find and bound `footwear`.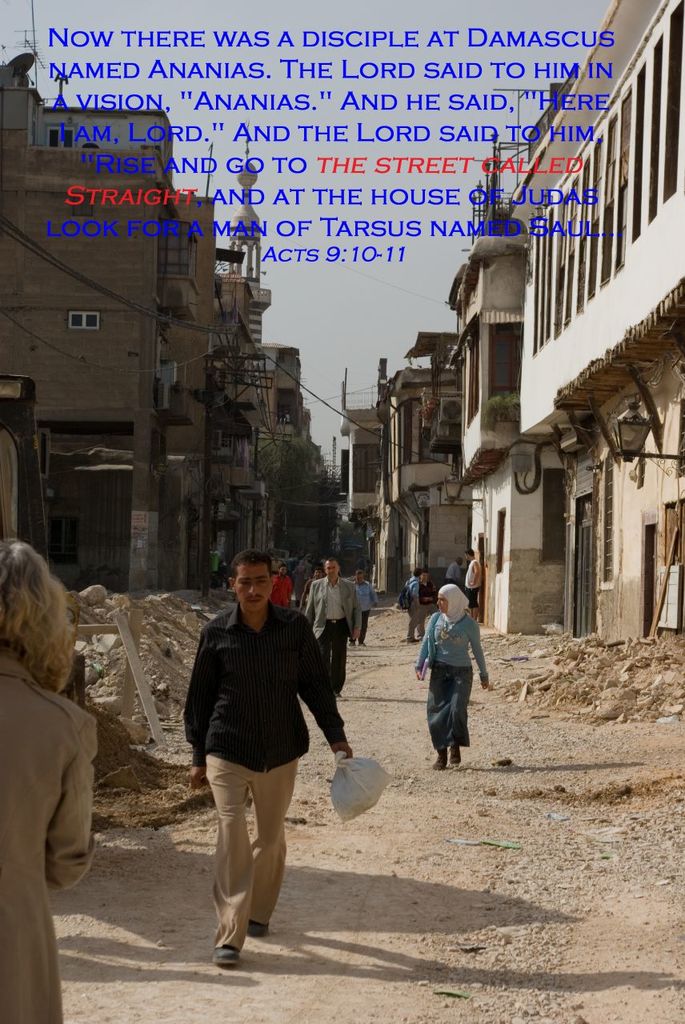
Bound: box=[409, 638, 421, 642].
